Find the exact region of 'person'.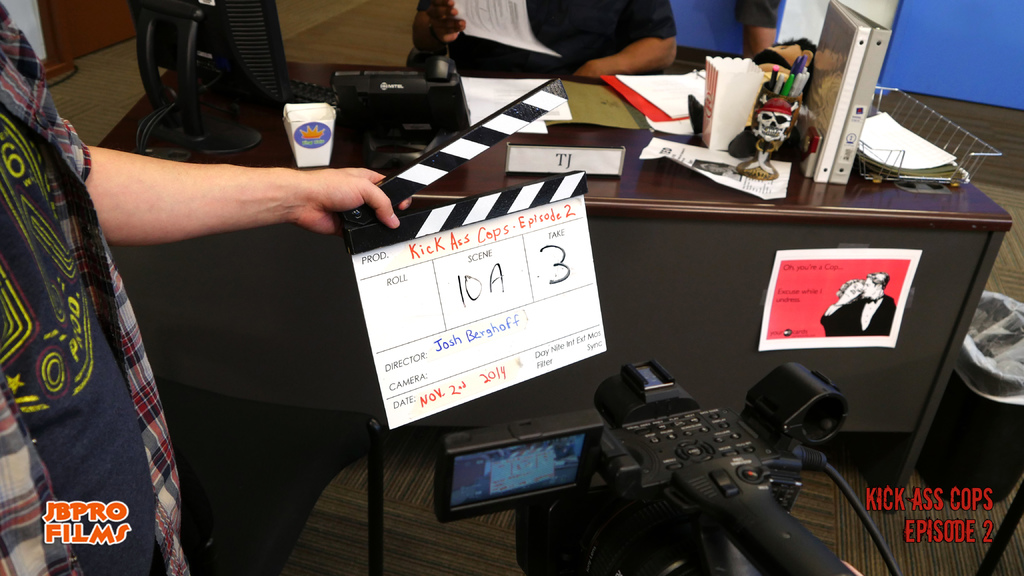
Exact region: {"left": 820, "top": 277, "right": 863, "bottom": 340}.
